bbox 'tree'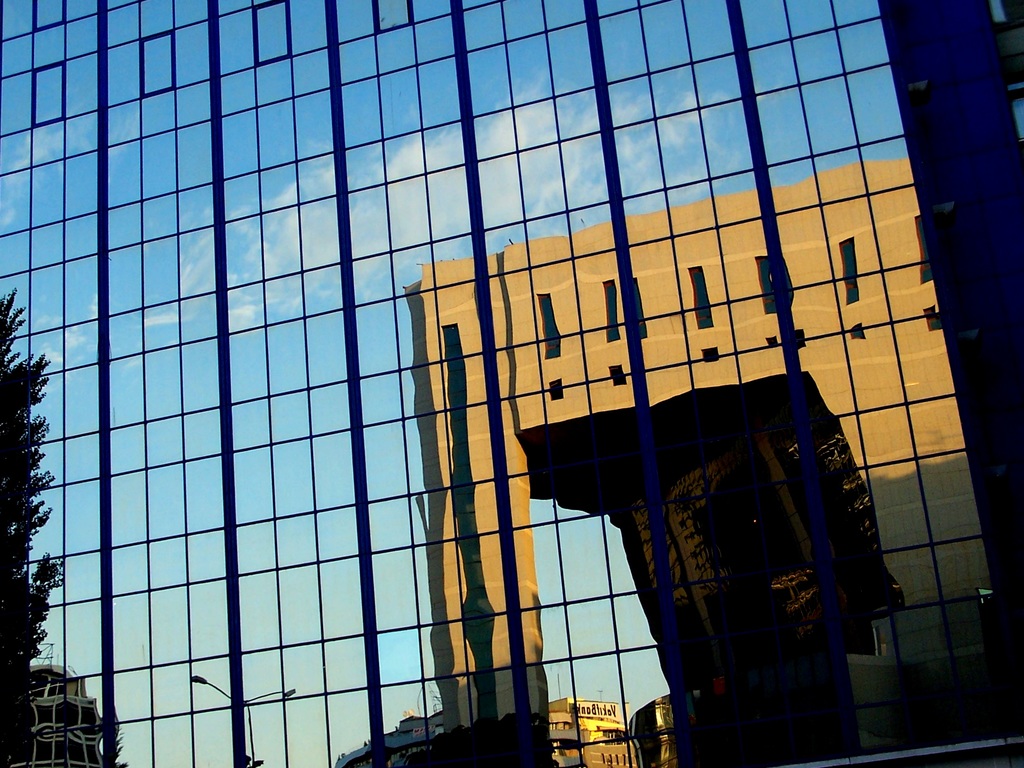
0/285/65/767
